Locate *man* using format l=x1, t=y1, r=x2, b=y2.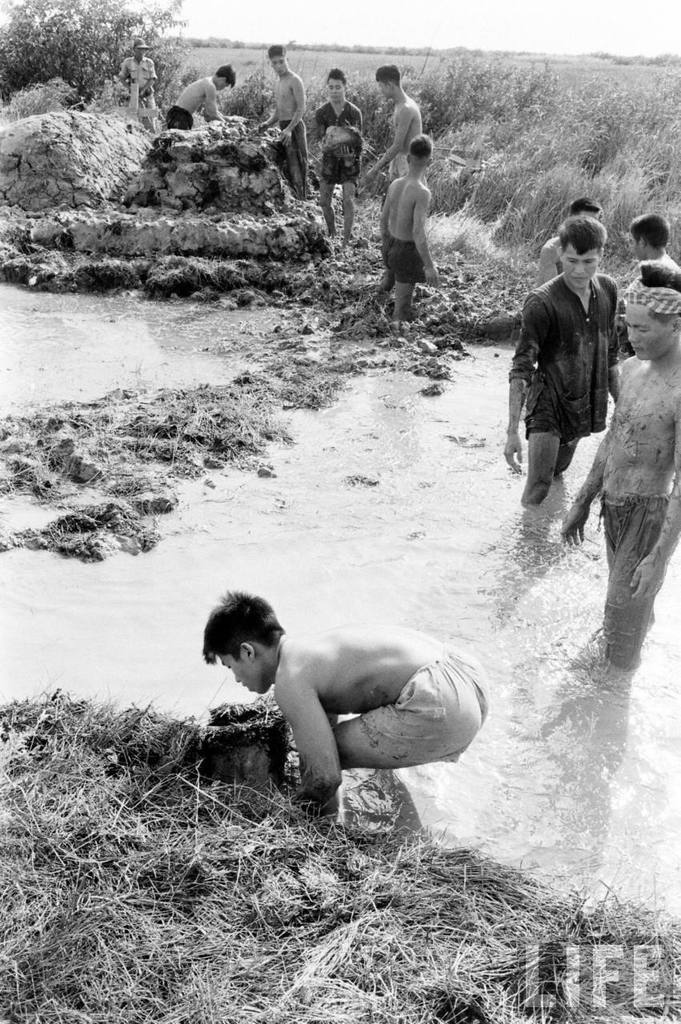
l=312, t=69, r=361, b=236.
